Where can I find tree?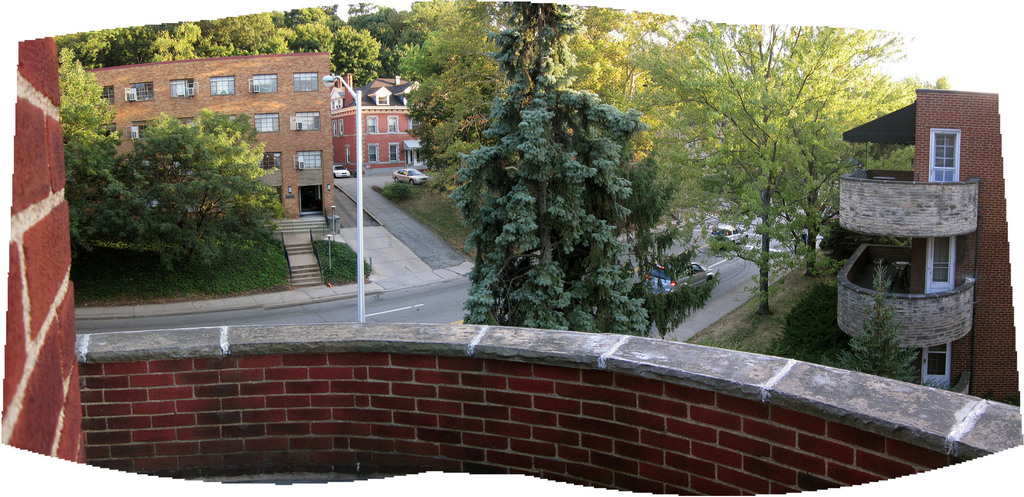
You can find it at 392,0,485,165.
